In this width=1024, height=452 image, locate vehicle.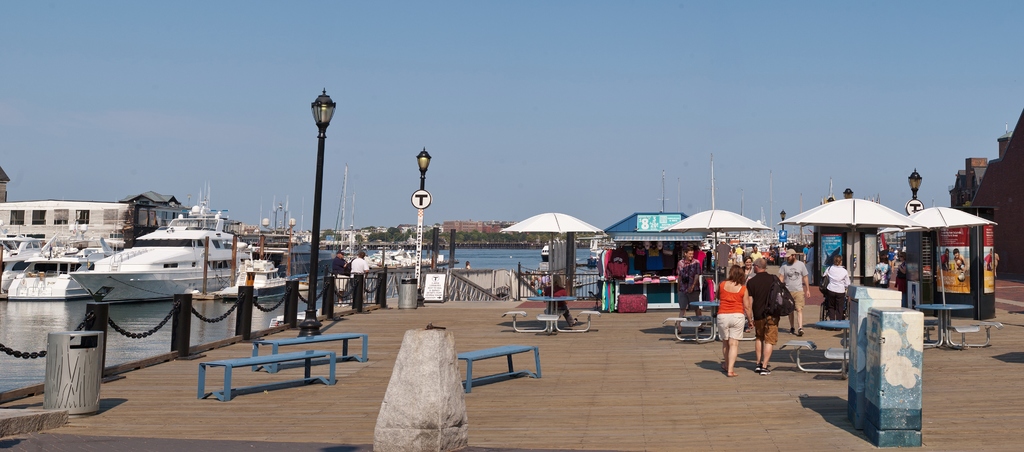
Bounding box: (x1=216, y1=258, x2=293, y2=306).
